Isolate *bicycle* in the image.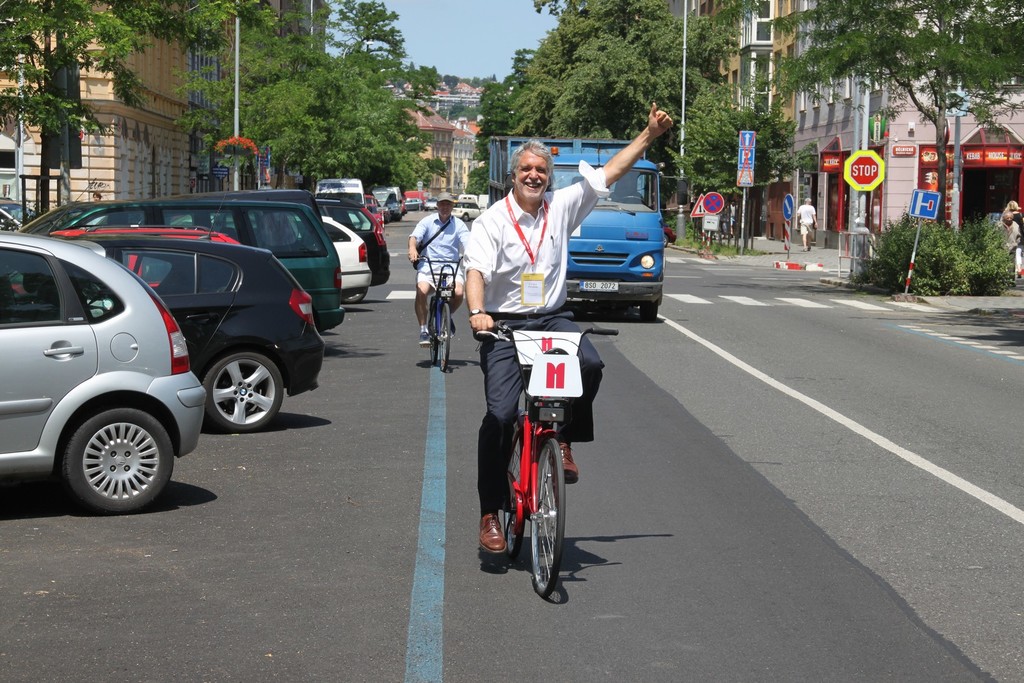
Isolated region: left=413, top=252, right=456, bottom=377.
